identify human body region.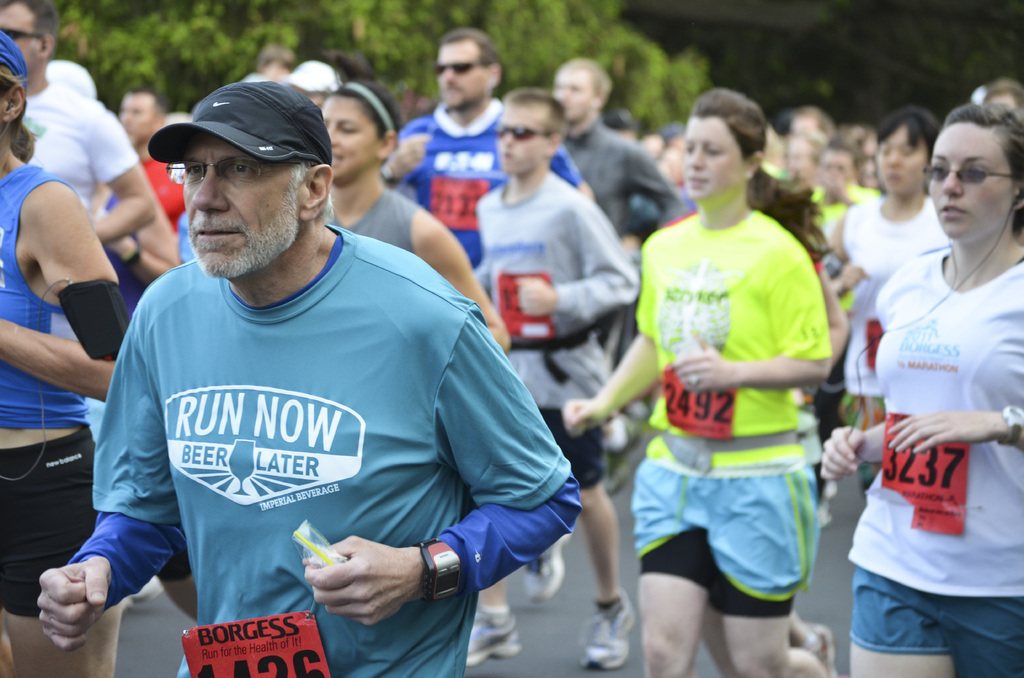
Region: {"left": 39, "top": 227, "right": 582, "bottom": 677}.
